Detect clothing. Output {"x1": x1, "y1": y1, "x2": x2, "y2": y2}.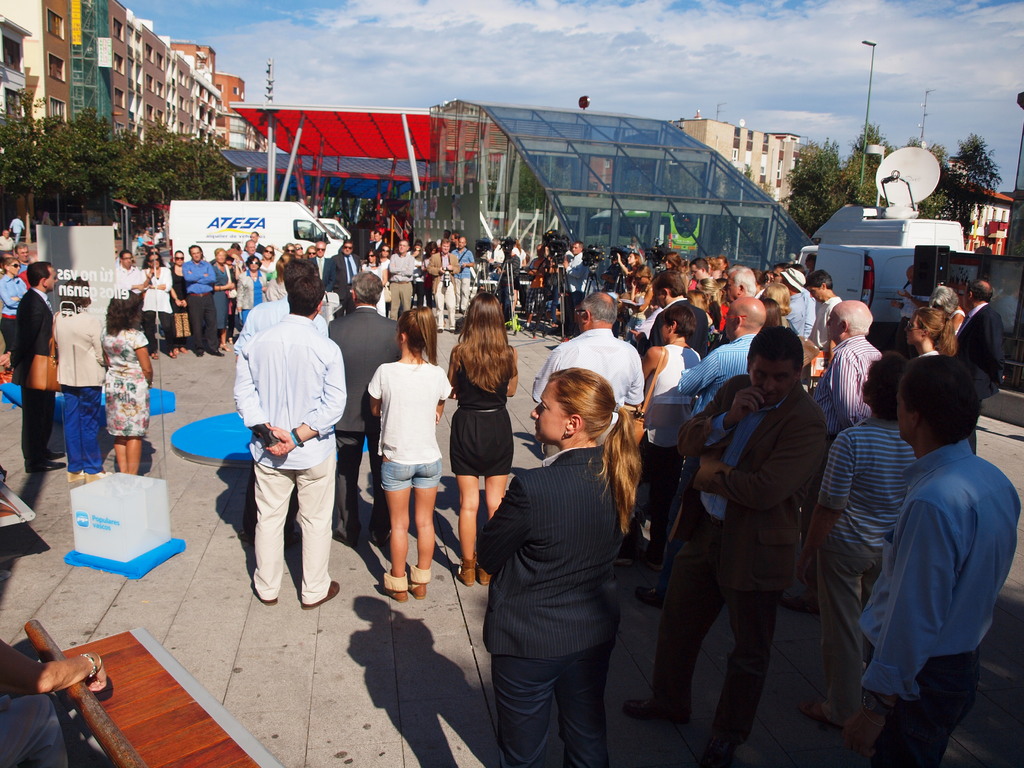
{"x1": 225, "y1": 298, "x2": 333, "y2": 534}.
